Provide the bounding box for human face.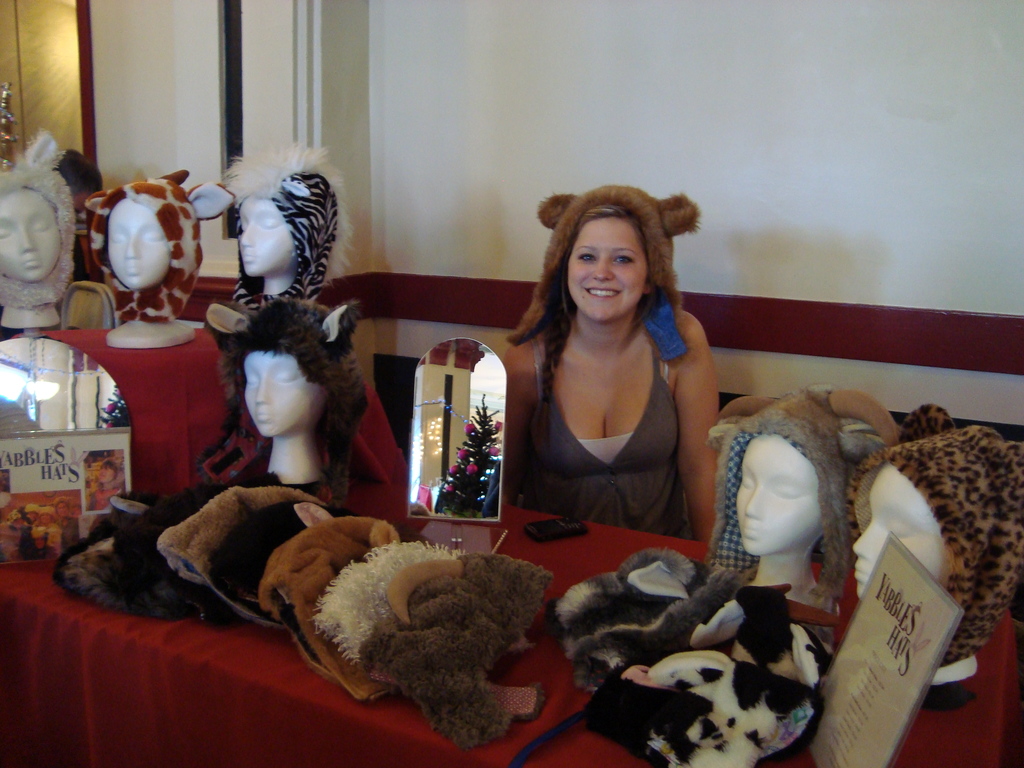
locate(235, 196, 292, 275).
